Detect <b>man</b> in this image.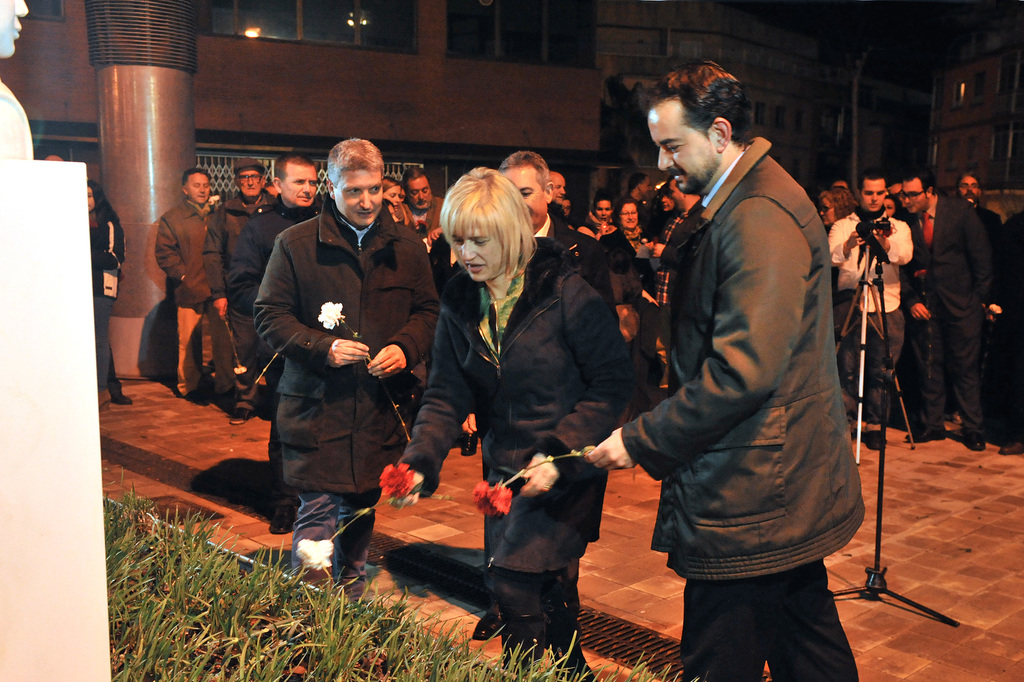
Detection: l=231, t=156, r=319, b=532.
